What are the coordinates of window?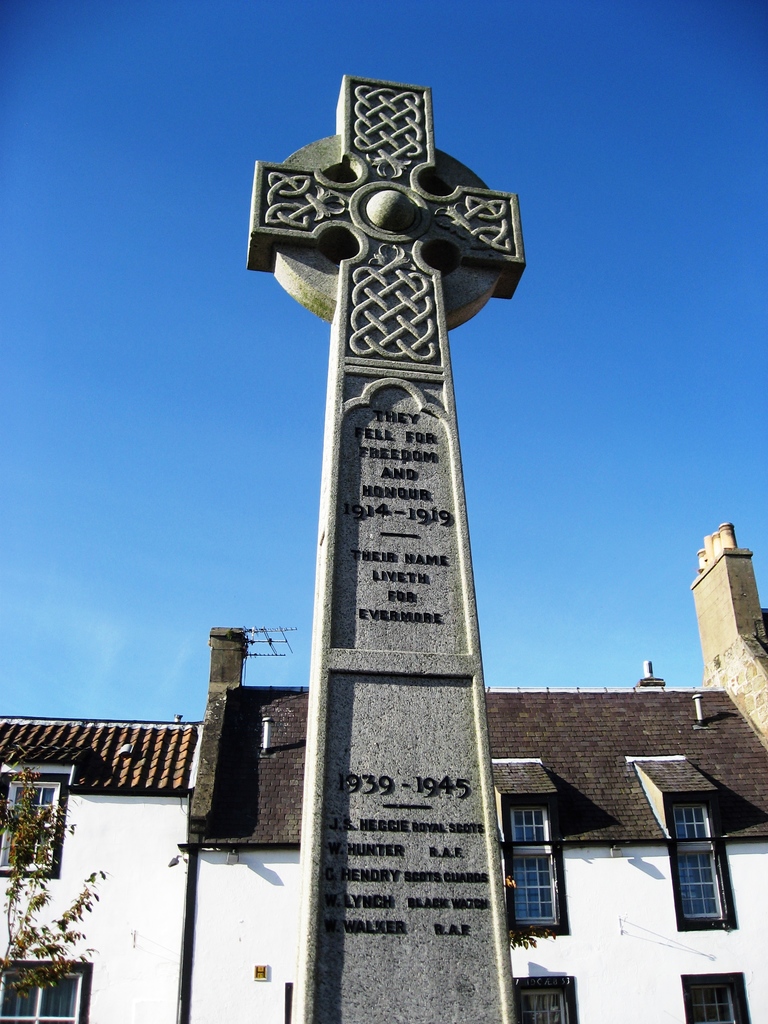
select_region(0, 781, 63, 872).
